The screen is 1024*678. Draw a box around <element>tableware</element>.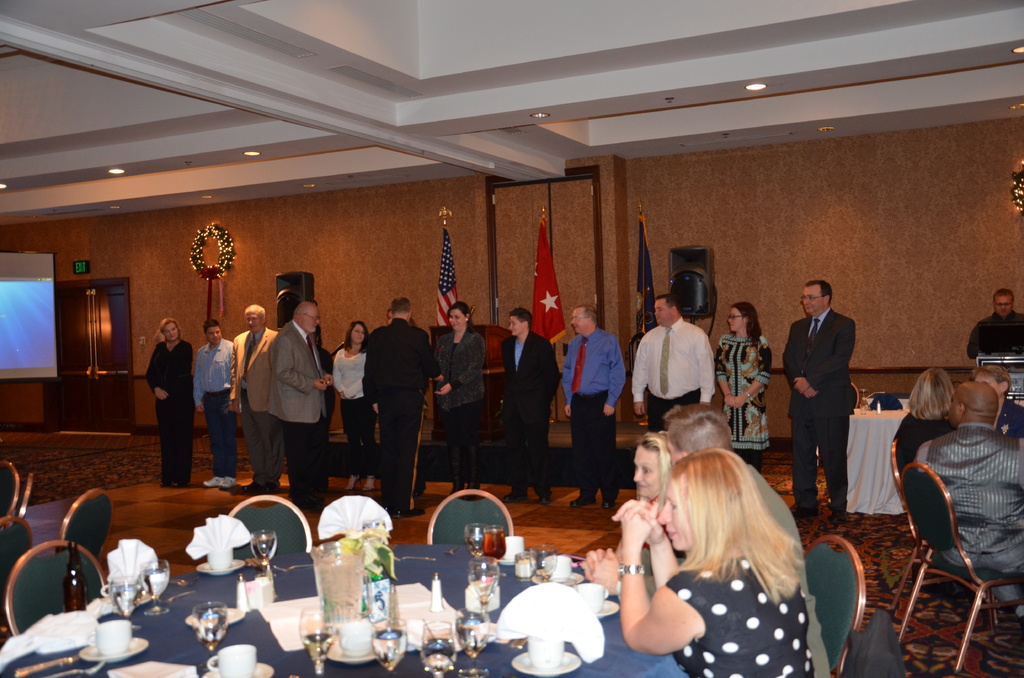
391, 557, 436, 560.
